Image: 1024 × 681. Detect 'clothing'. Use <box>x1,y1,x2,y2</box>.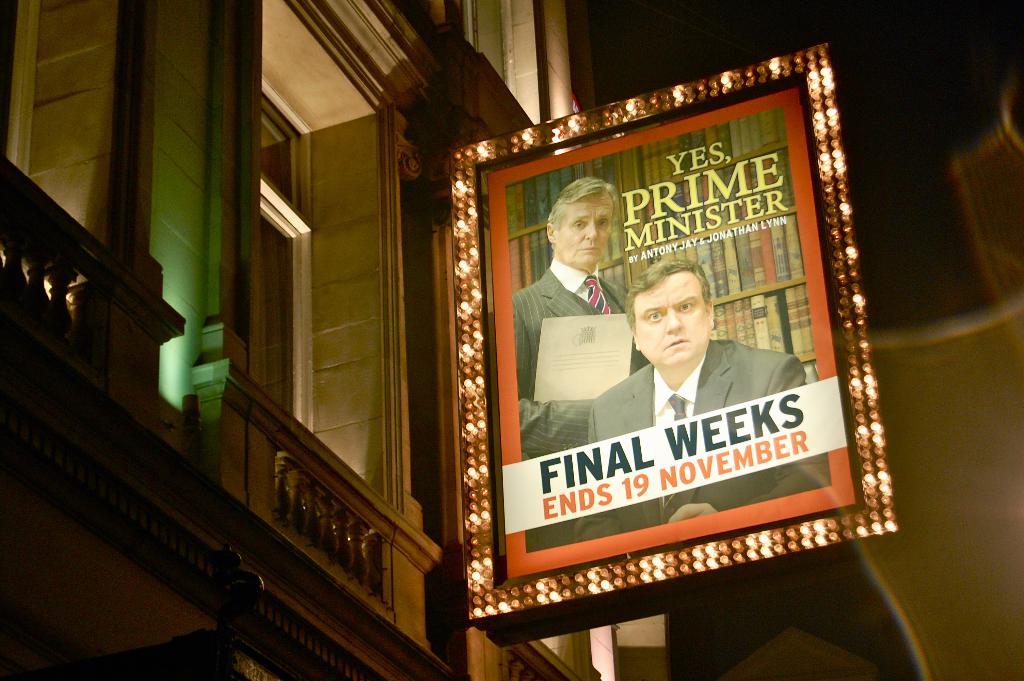
<box>520,262,653,447</box>.
